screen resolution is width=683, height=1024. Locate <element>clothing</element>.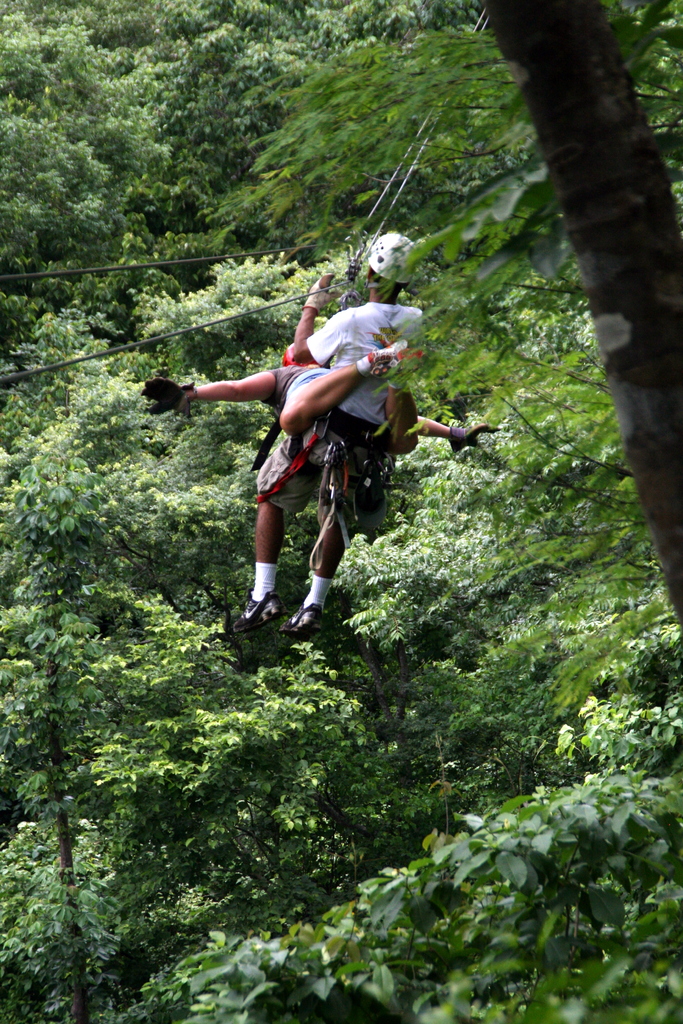
locate(262, 362, 392, 431).
